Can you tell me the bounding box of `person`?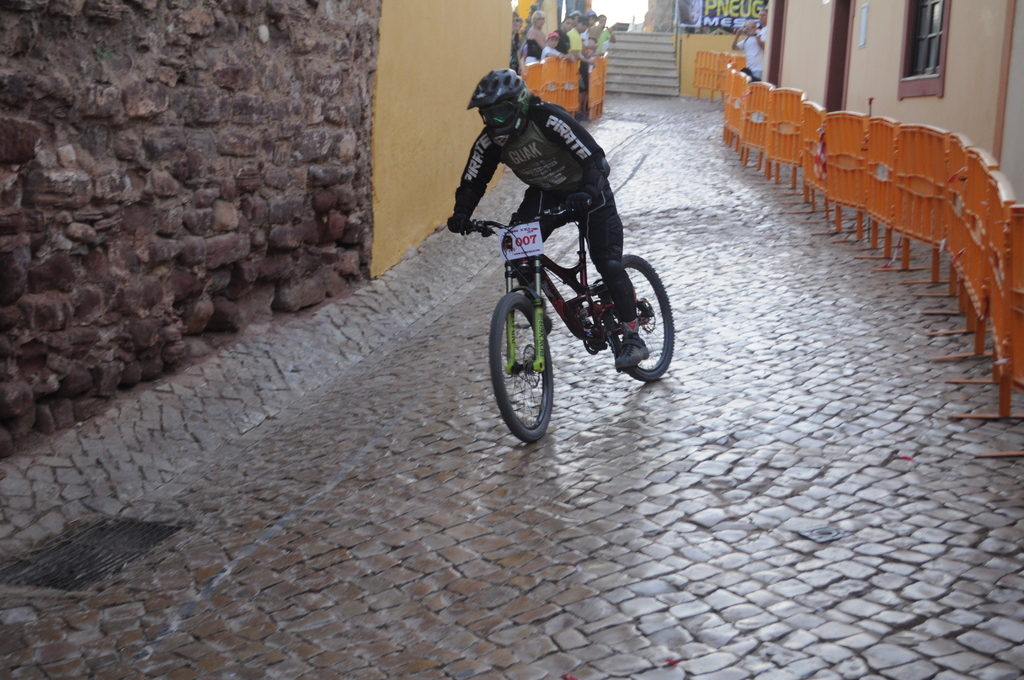
[x1=444, y1=67, x2=653, y2=376].
